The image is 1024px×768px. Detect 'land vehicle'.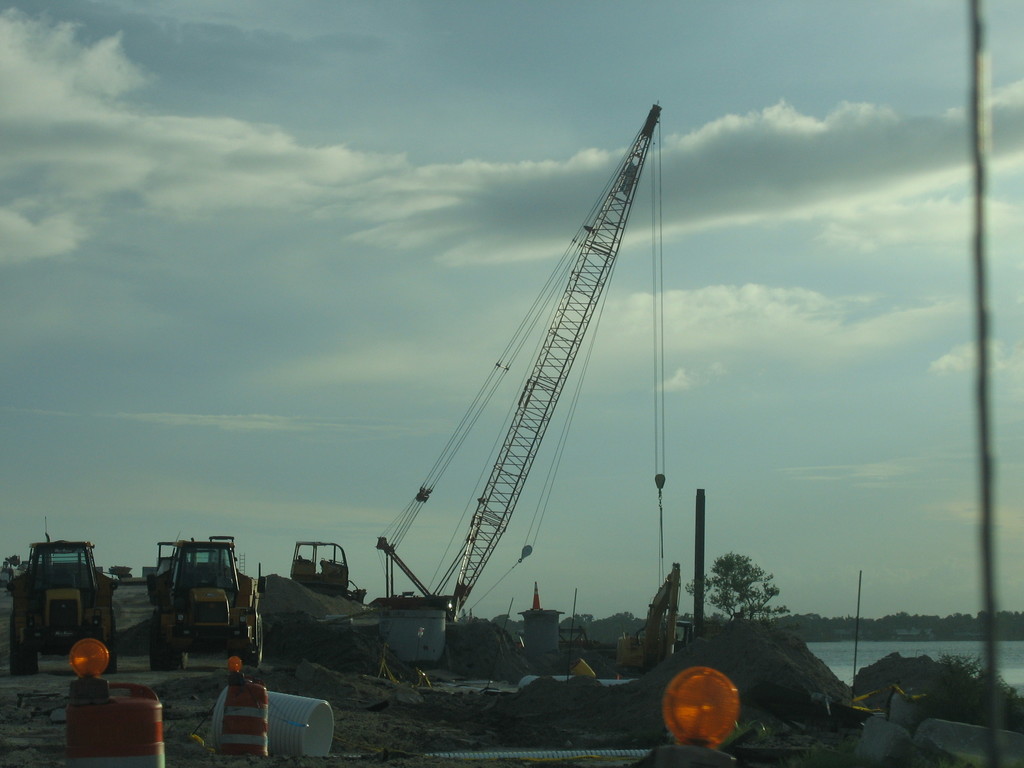
Detection: region(611, 558, 691, 669).
